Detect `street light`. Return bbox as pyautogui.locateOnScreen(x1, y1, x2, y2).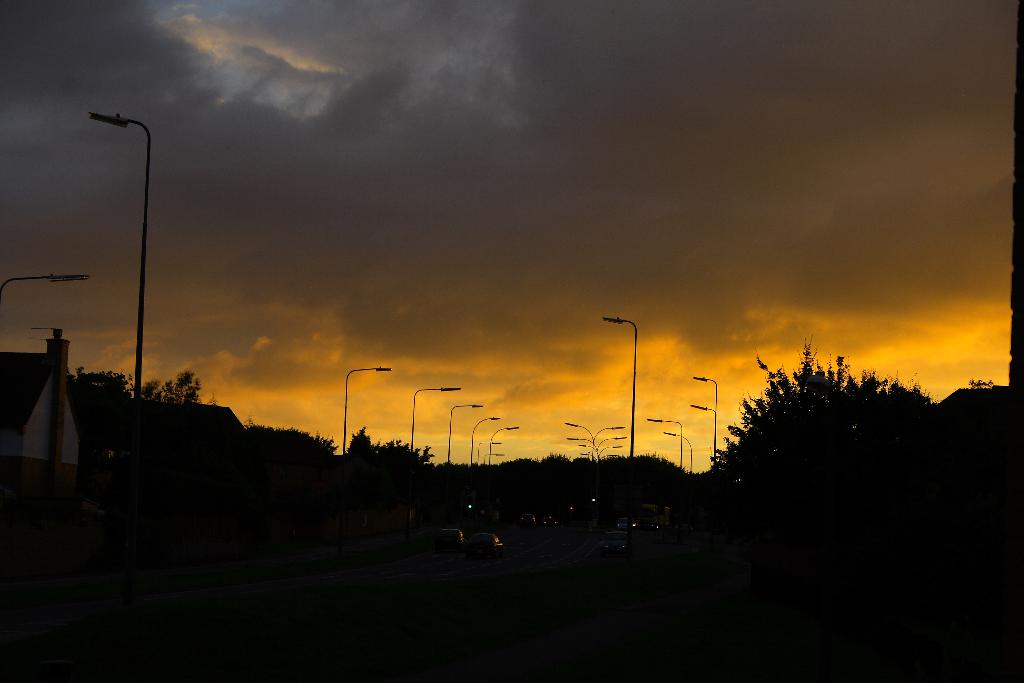
pyautogui.locateOnScreen(465, 411, 501, 463).
